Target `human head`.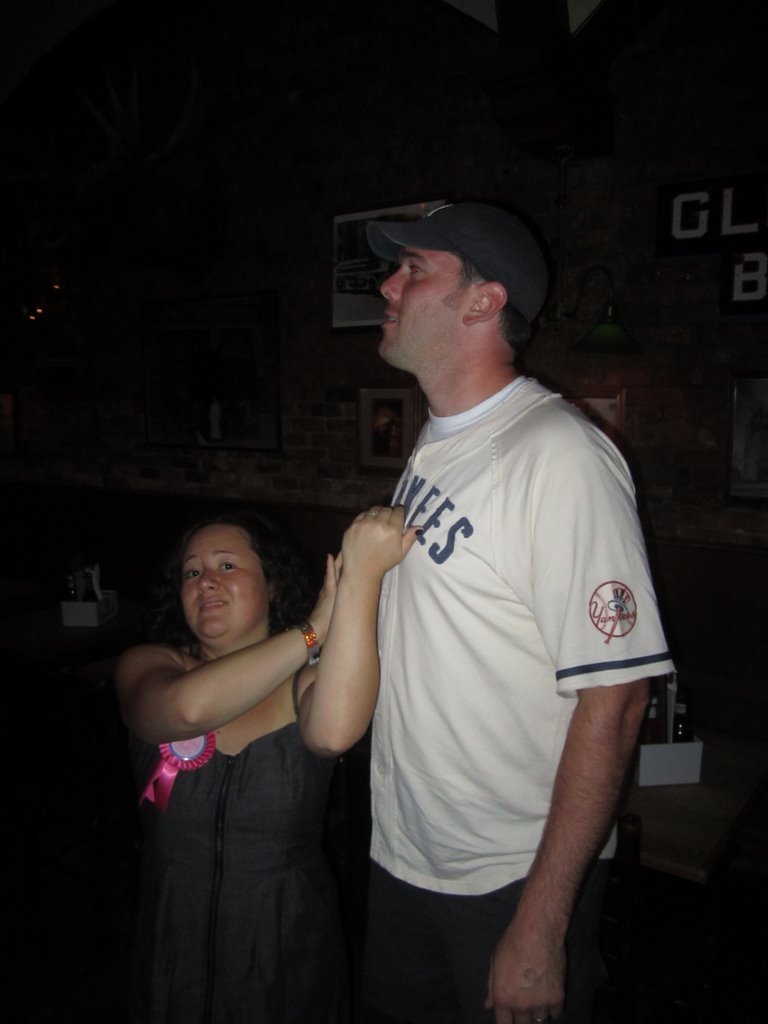
Target region: region(348, 186, 548, 383).
